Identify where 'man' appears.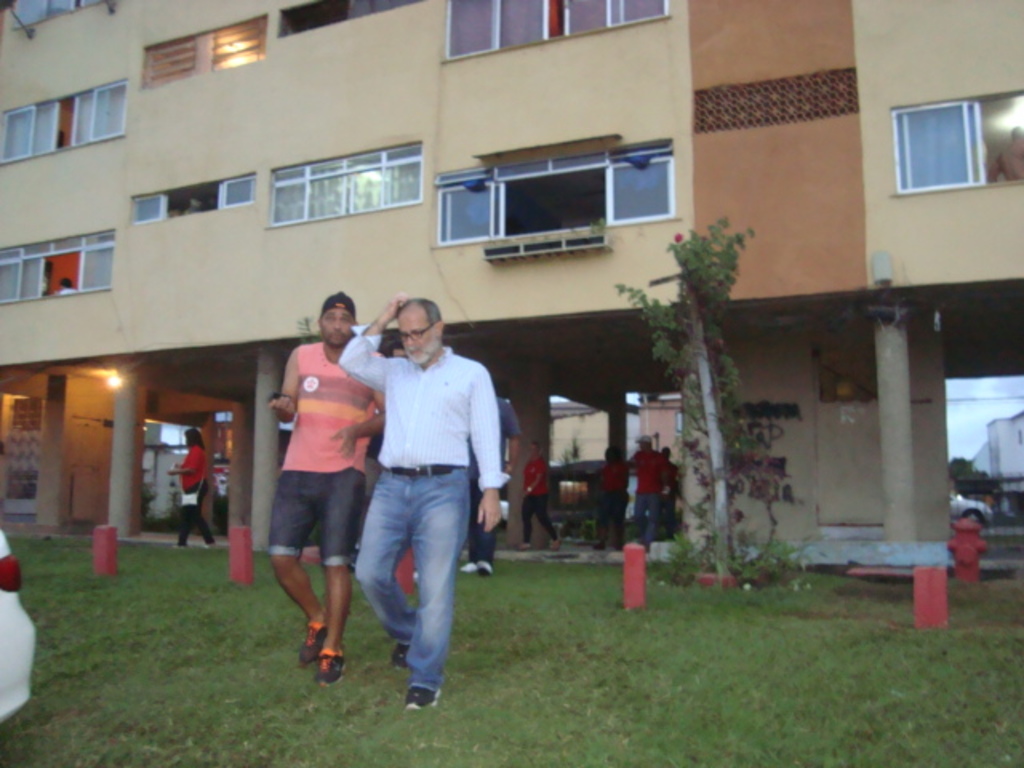
Appears at <box>986,125,1022,181</box>.
